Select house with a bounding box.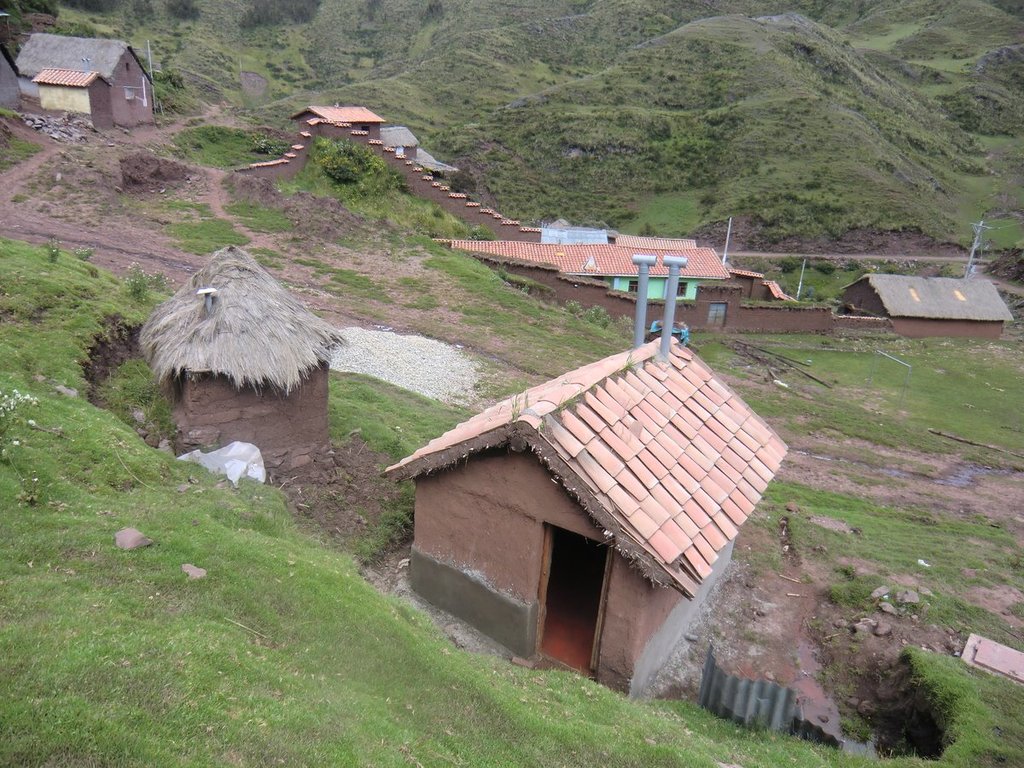
<region>534, 209, 606, 245</region>.
